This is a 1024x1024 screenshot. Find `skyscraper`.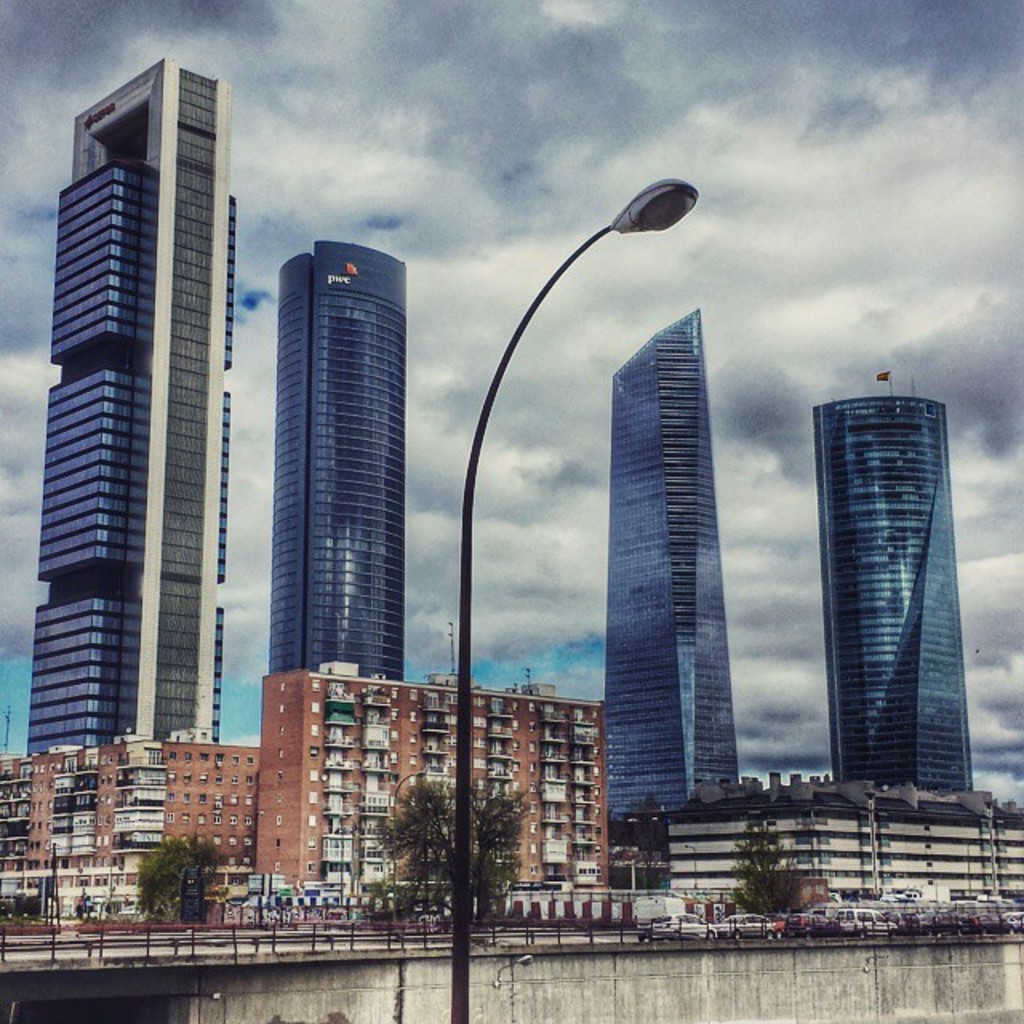
Bounding box: x1=38 y1=728 x2=256 y2=902.
